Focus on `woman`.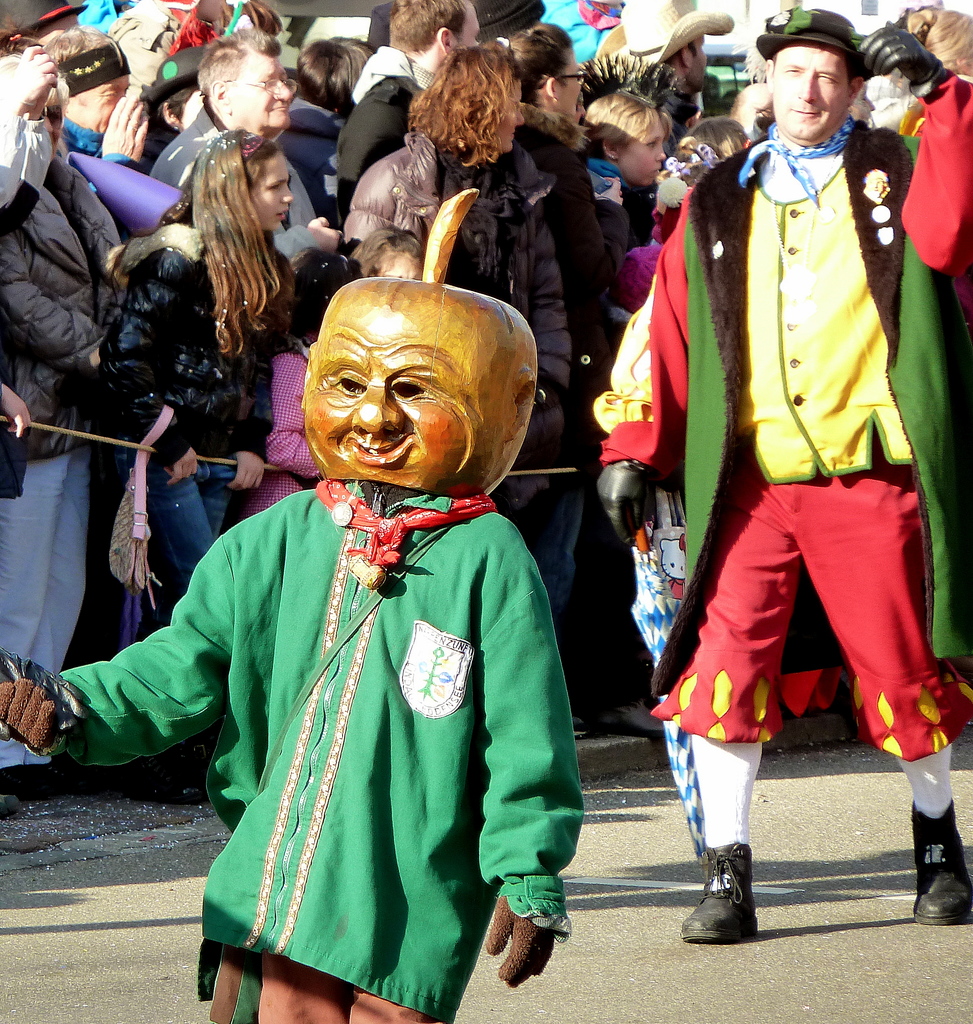
Focused at (896, 3, 972, 82).
